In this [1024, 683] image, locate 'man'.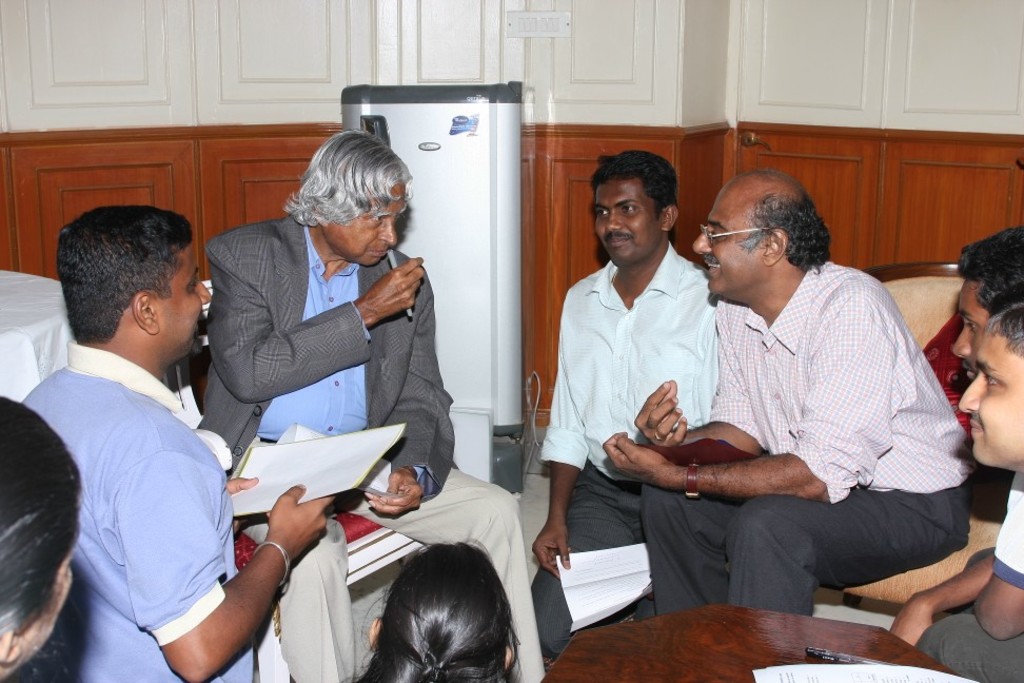
Bounding box: 873:295:1023:682.
